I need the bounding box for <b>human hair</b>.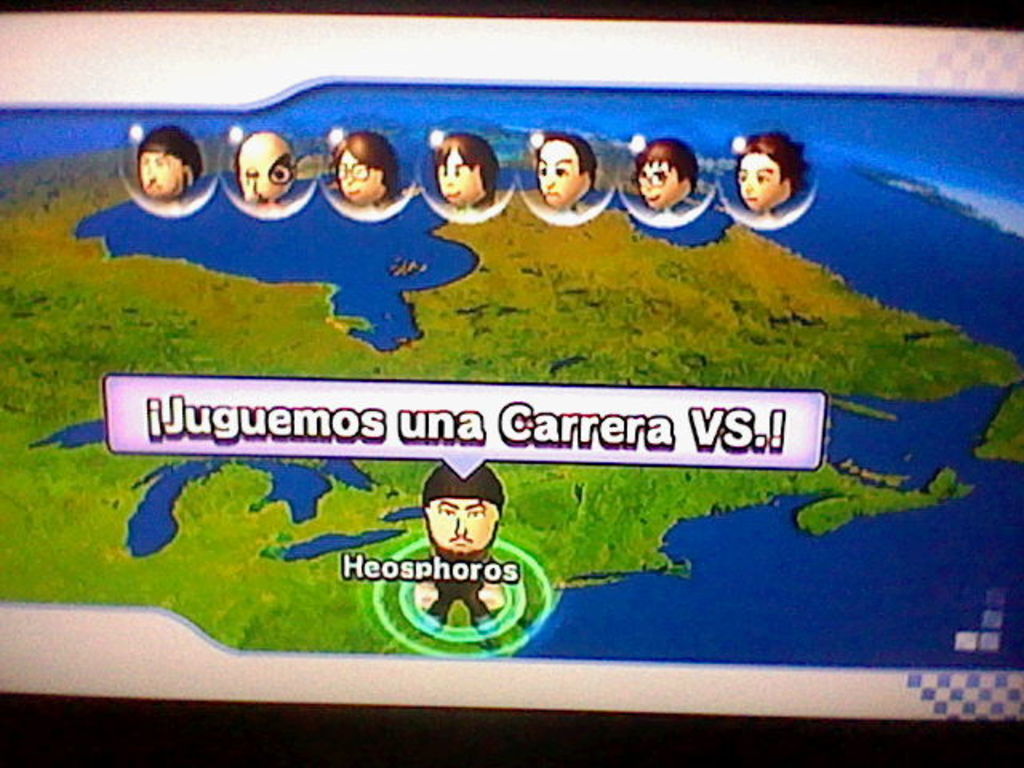
Here it is: box(134, 123, 203, 187).
